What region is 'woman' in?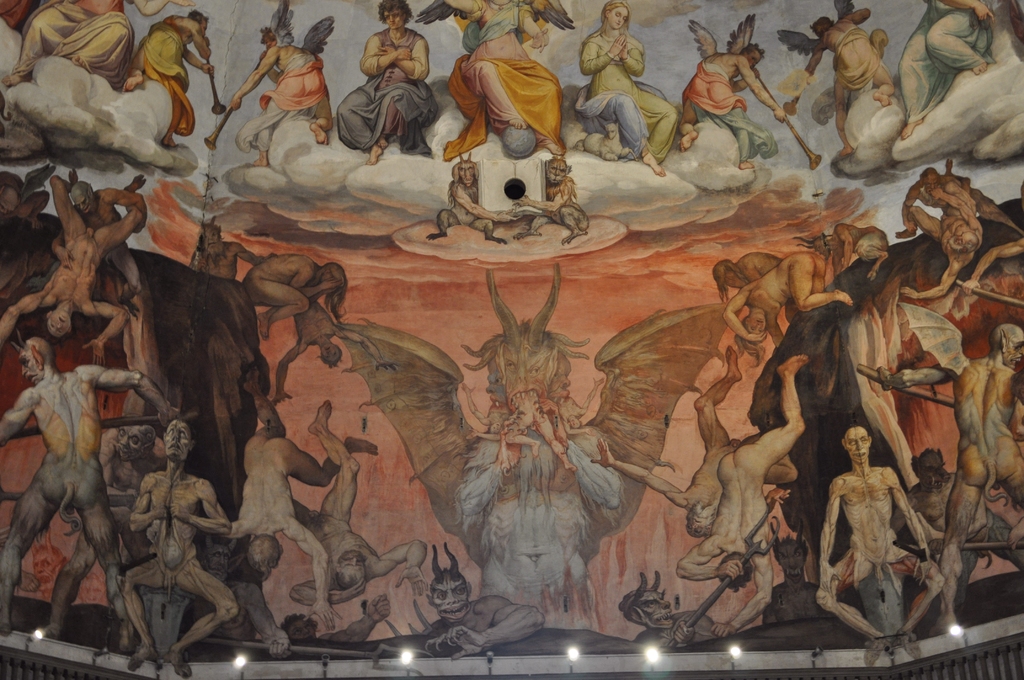
(579, 0, 676, 177).
